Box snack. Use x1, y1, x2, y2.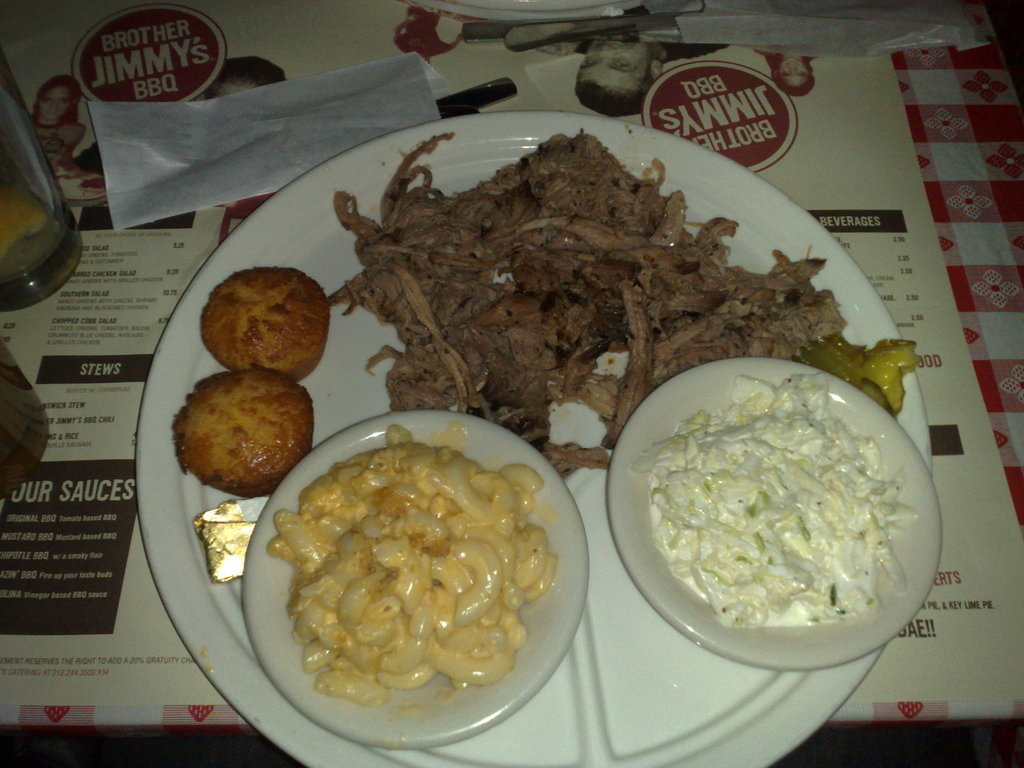
202, 265, 328, 384.
